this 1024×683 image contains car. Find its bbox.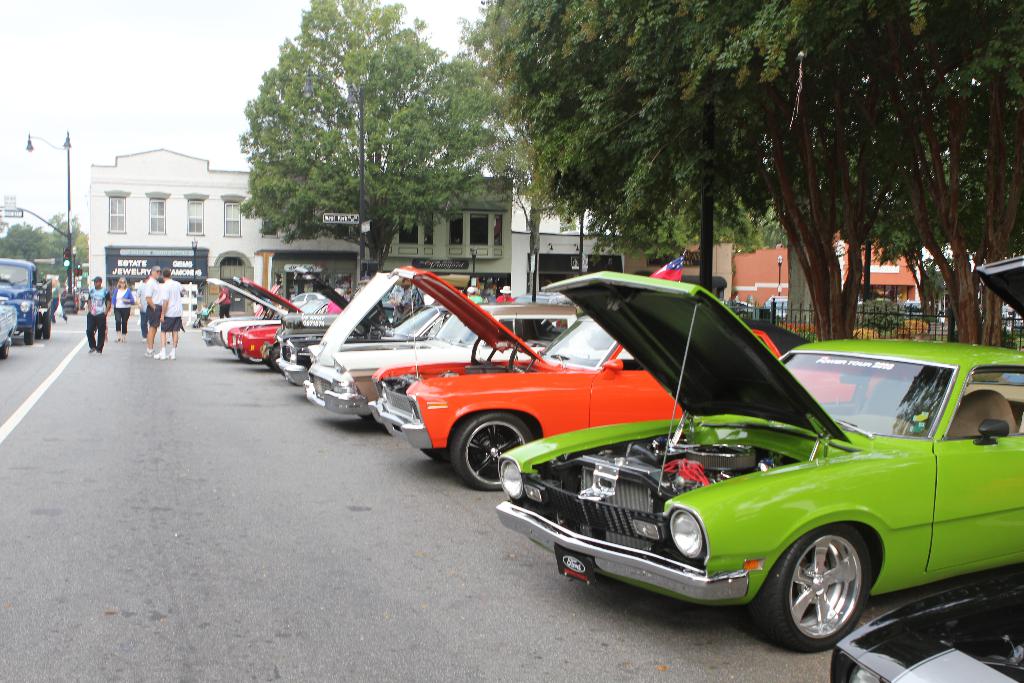
[x1=371, y1=269, x2=803, y2=489].
